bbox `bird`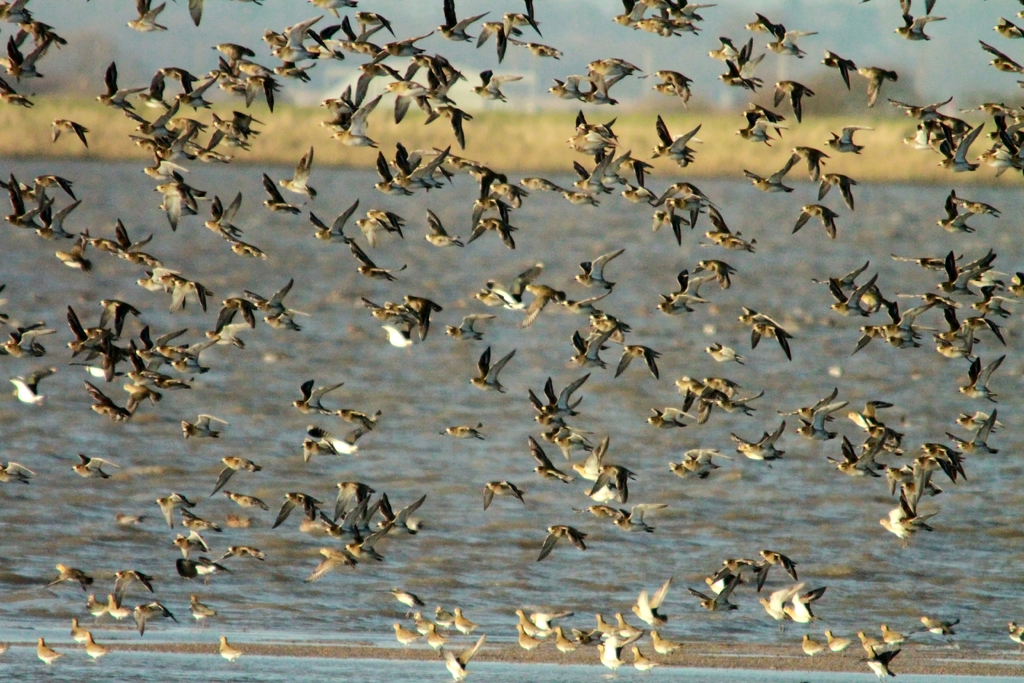
<box>222,270,307,333</box>
